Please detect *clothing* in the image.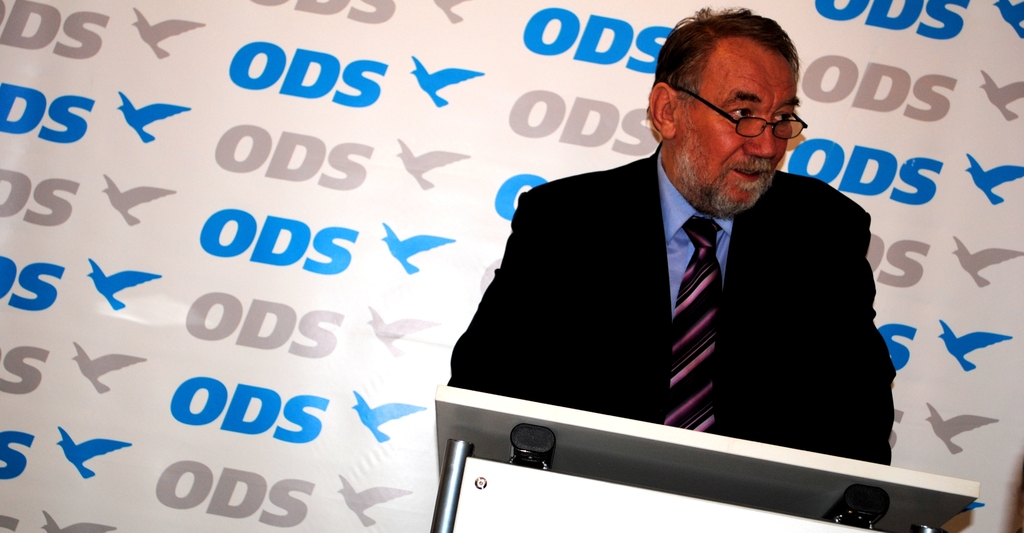
(486,148,888,462).
